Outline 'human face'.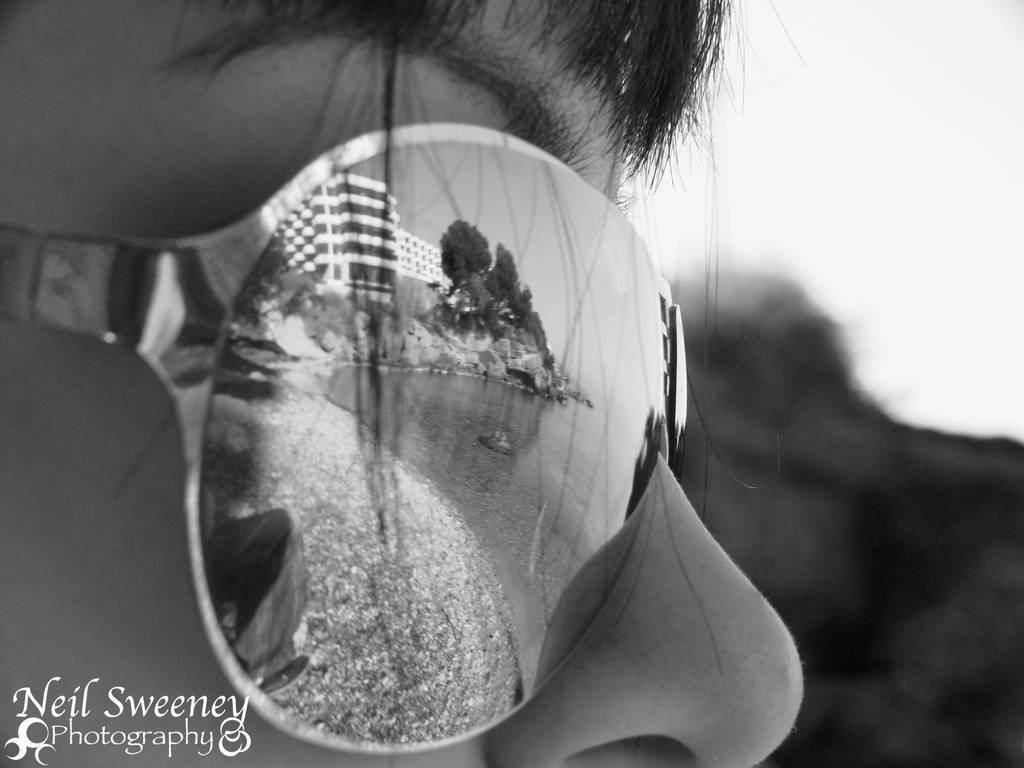
Outline: {"left": 3, "top": 3, "right": 811, "bottom": 767}.
